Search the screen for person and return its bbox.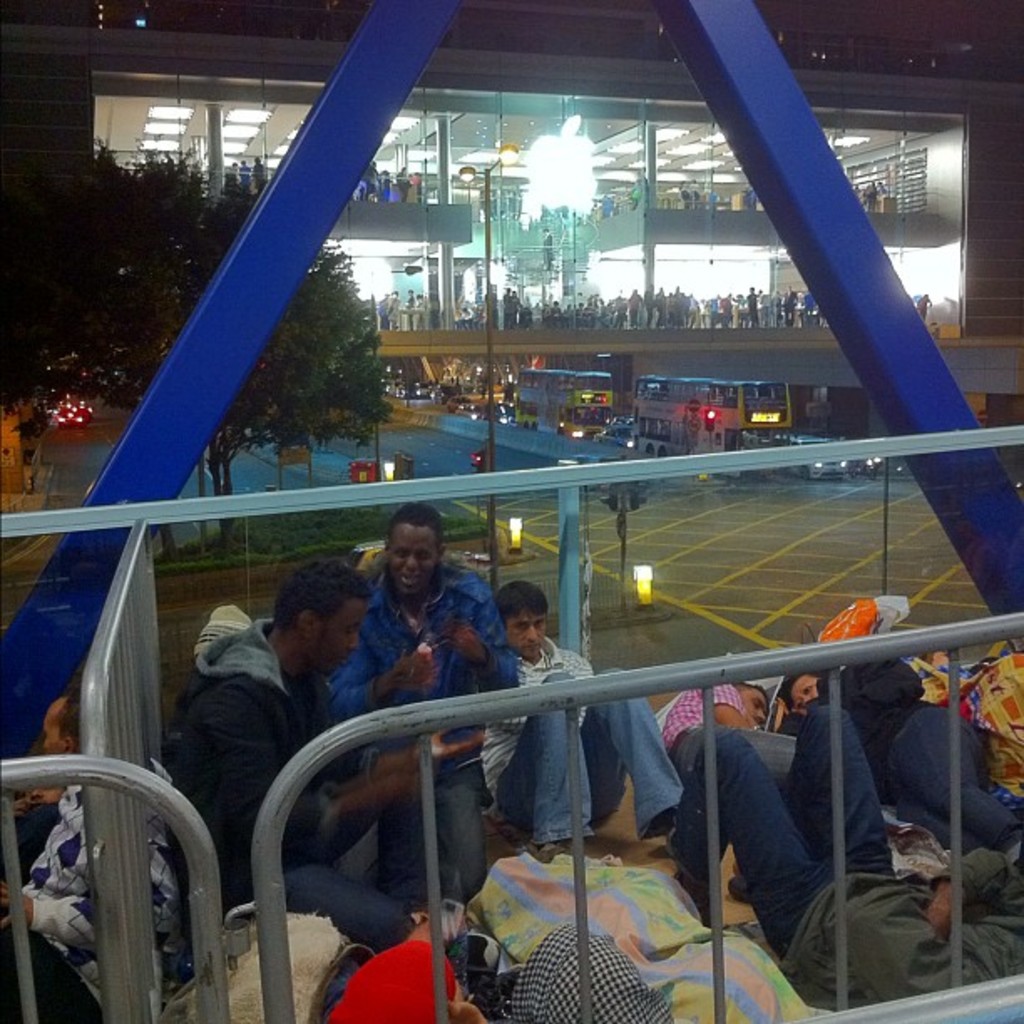
Found: <box>331,510,492,755</box>.
